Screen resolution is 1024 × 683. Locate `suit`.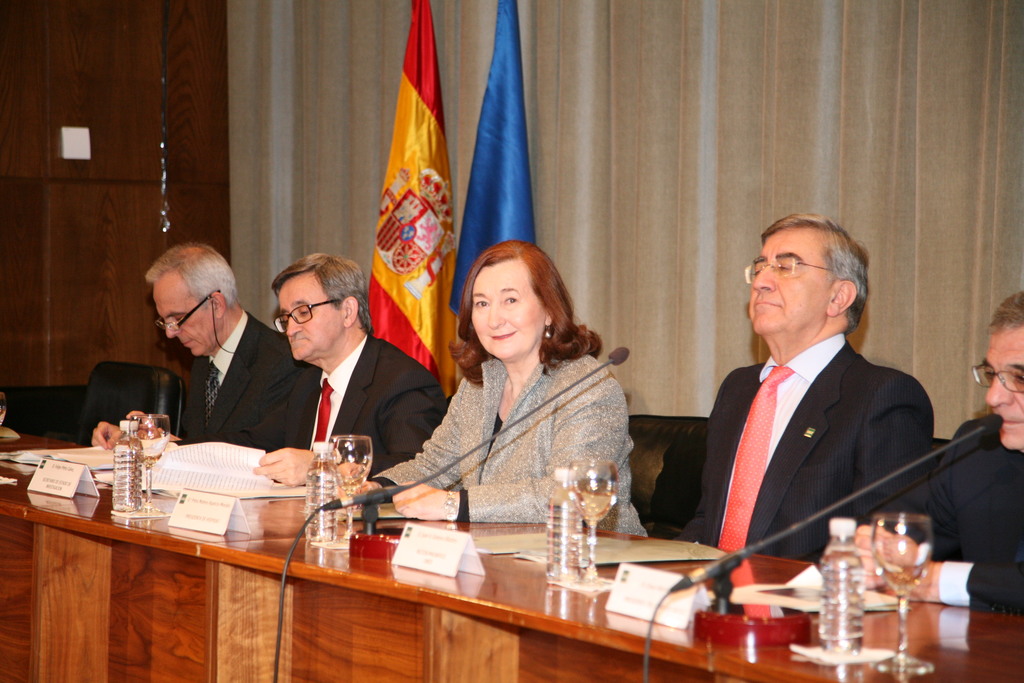
<box>252,286,406,493</box>.
